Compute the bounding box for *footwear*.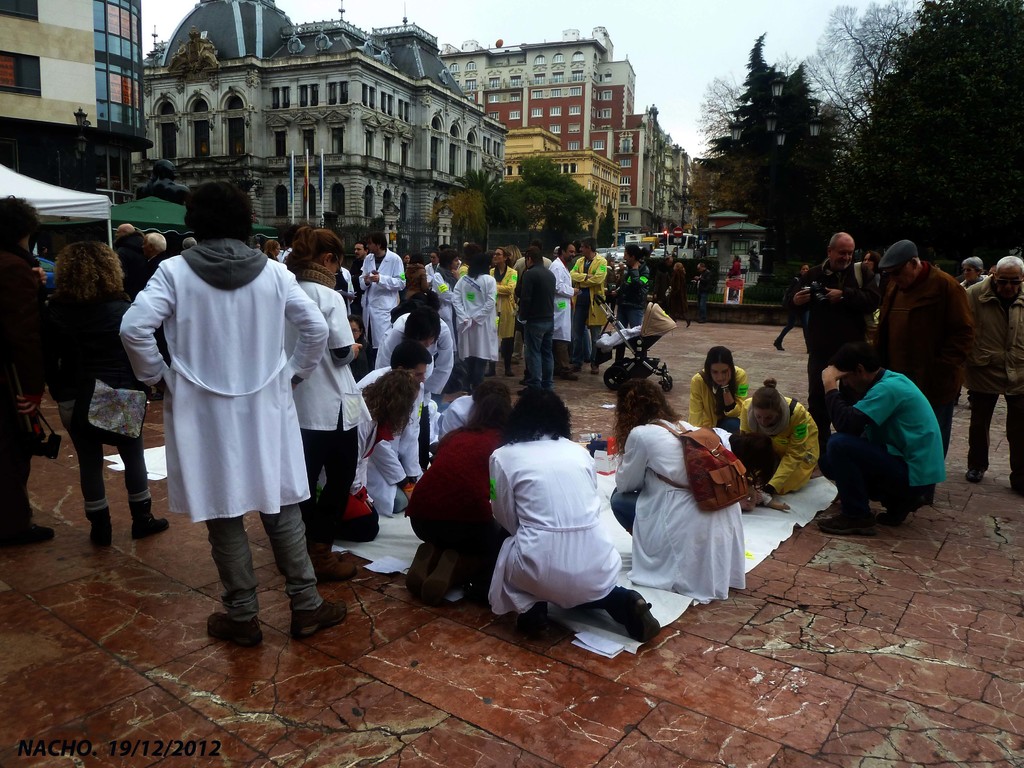
detection(614, 584, 660, 640).
